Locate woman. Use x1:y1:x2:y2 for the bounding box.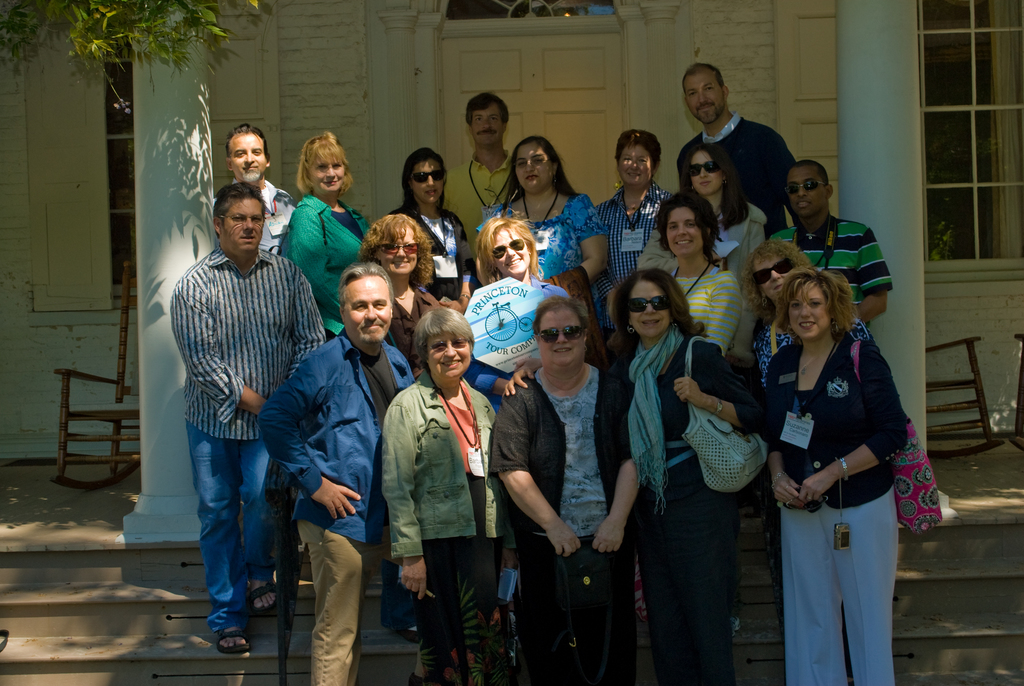
284:129:374:340.
